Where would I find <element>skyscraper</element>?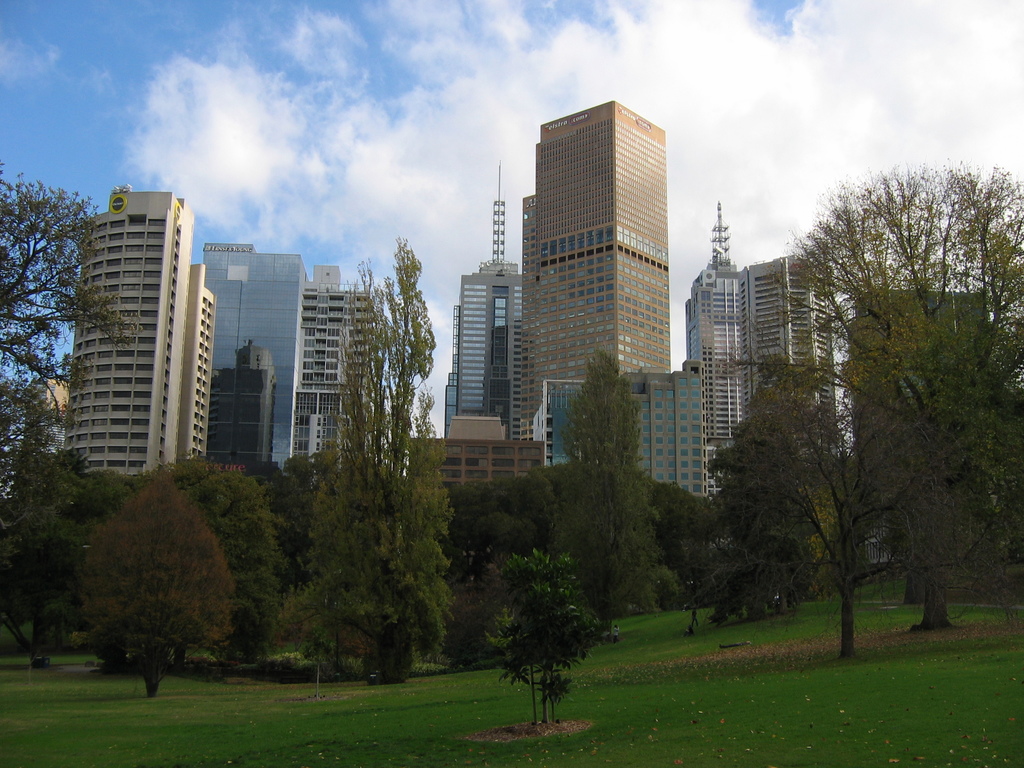
At locate(189, 237, 299, 483).
